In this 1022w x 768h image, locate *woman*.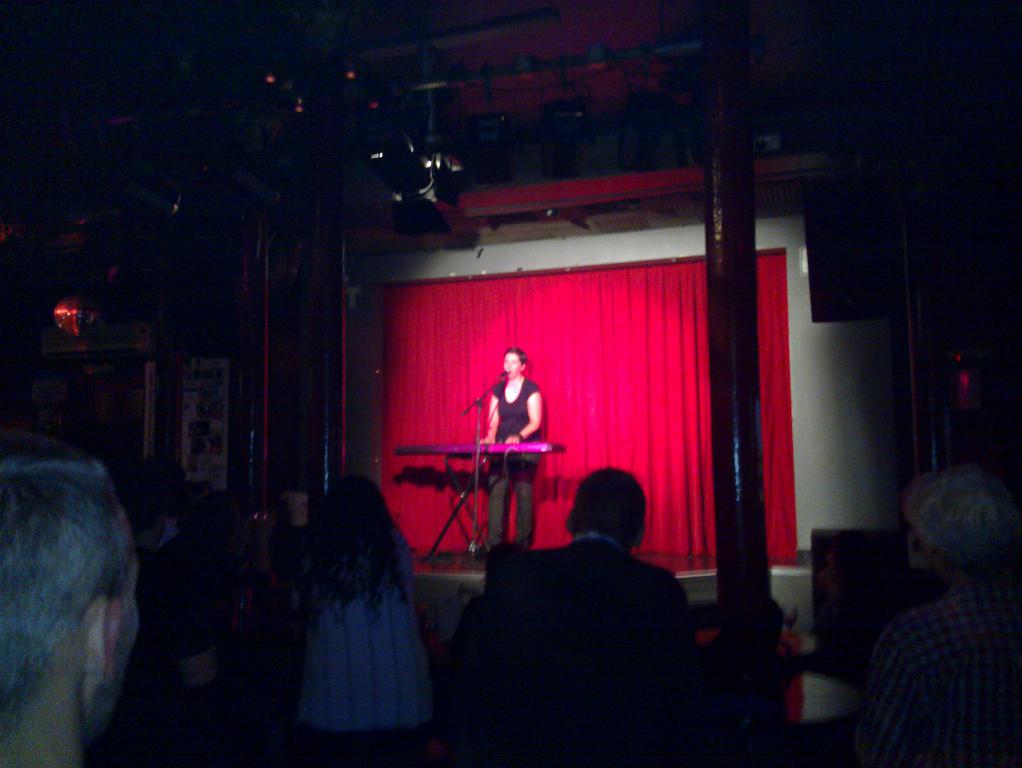
Bounding box: bbox=(294, 472, 435, 767).
